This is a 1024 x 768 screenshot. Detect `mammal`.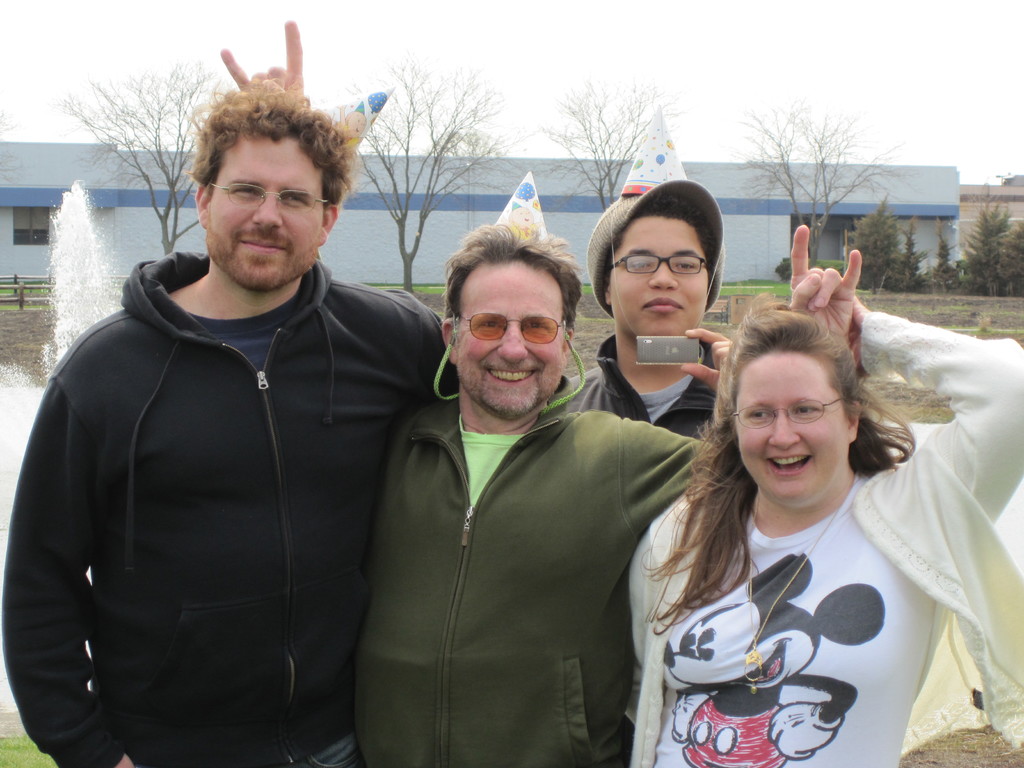
[556,95,744,447].
